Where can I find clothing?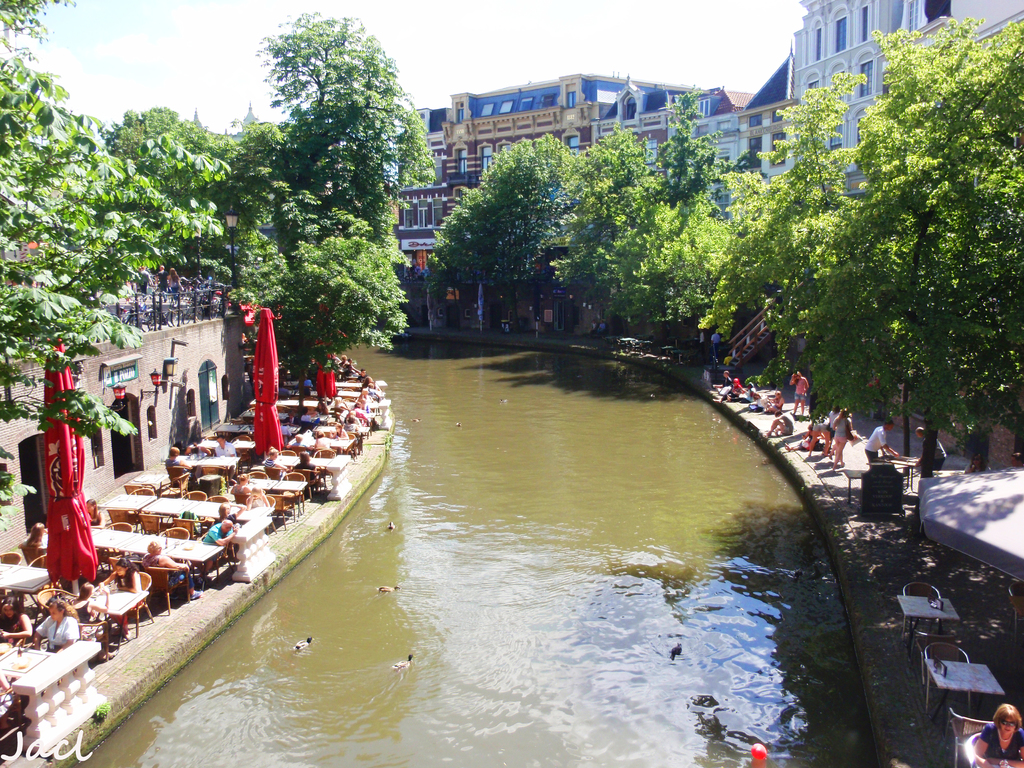
You can find it at pyautogui.locateOnScreen(708, 331, 719, 351).
